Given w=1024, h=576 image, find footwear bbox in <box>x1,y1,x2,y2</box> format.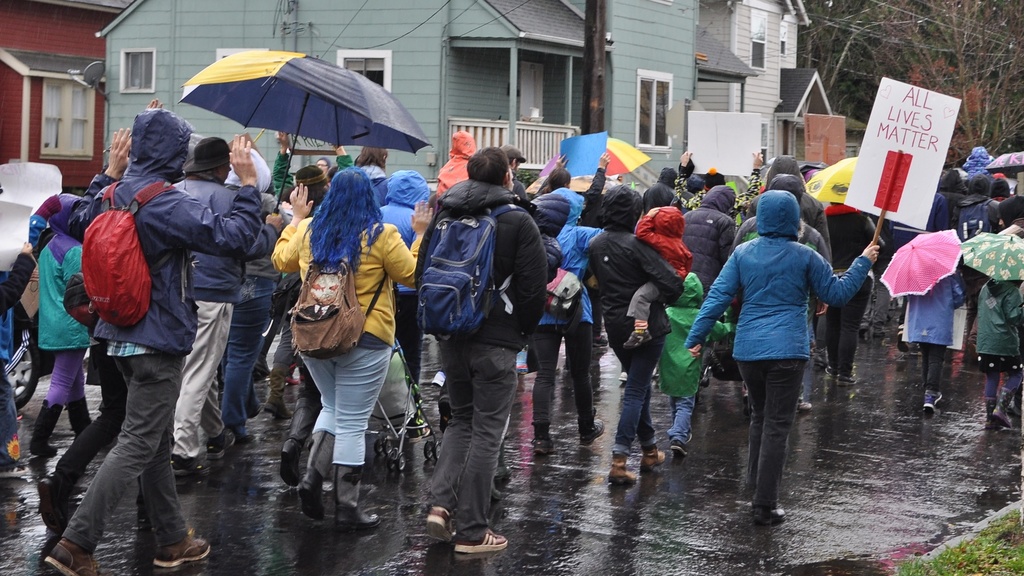
<box>178,456,204,469</box>.
